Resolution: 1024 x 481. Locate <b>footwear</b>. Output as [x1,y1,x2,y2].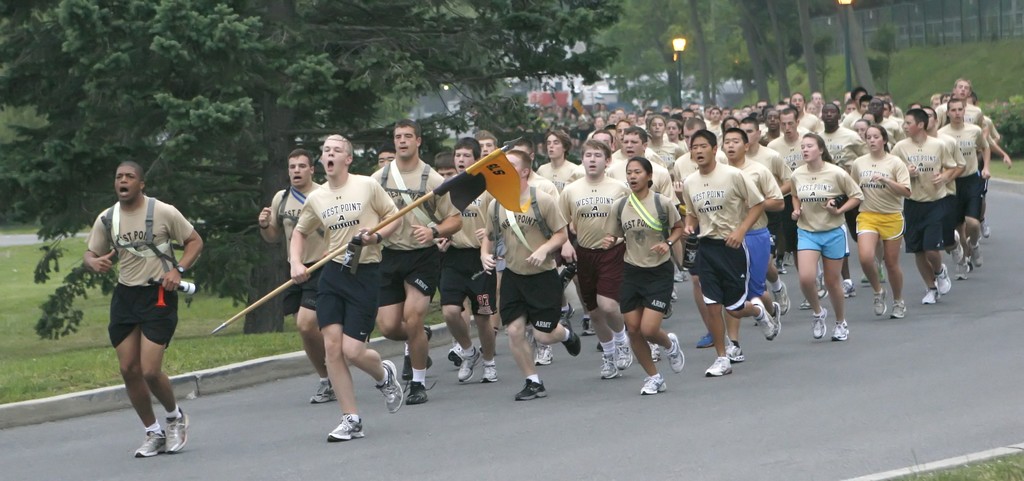
[663,301,675,320].
